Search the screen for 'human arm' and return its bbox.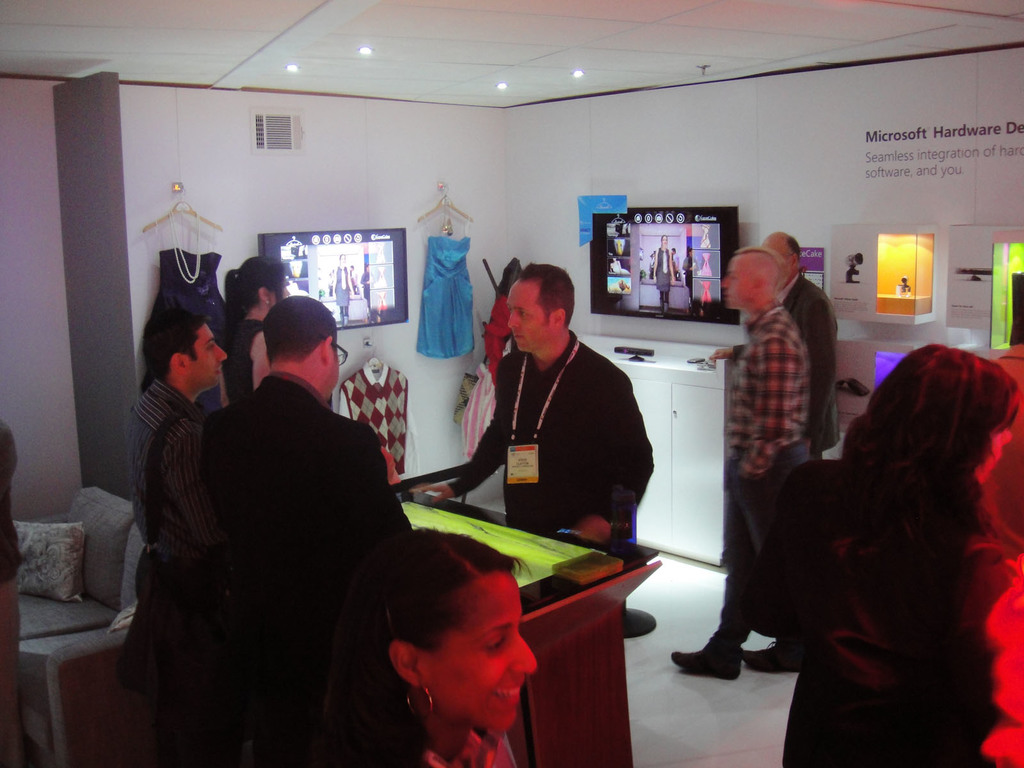
Found: 711,341,746,364.
